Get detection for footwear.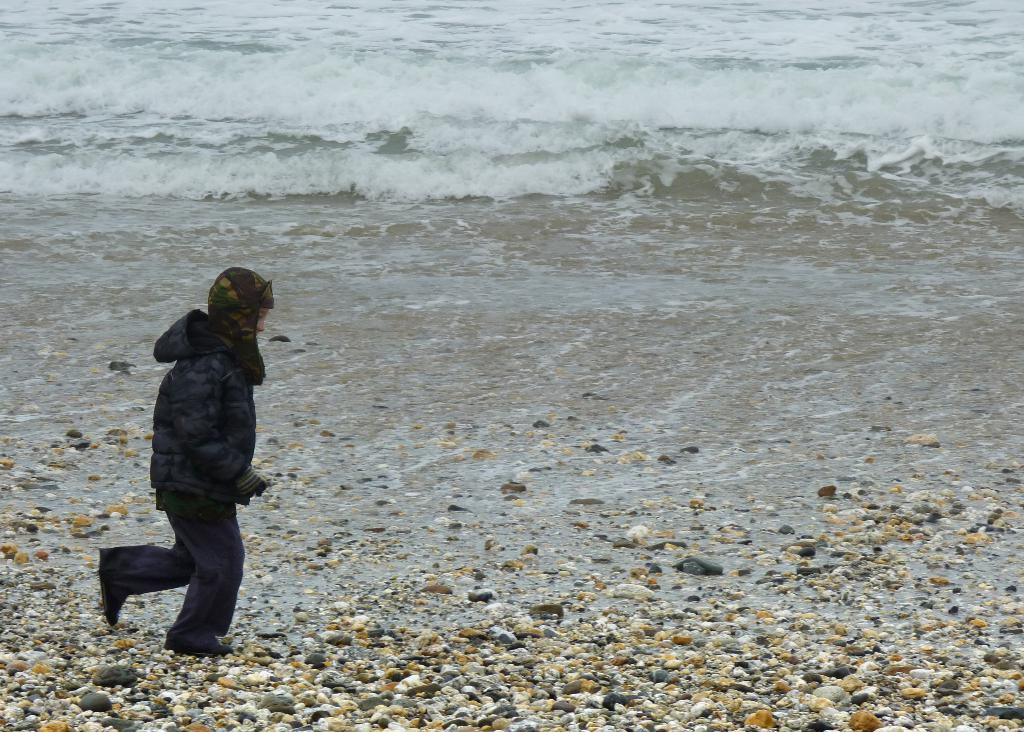
Detection: (180, 635, 234, 660).
